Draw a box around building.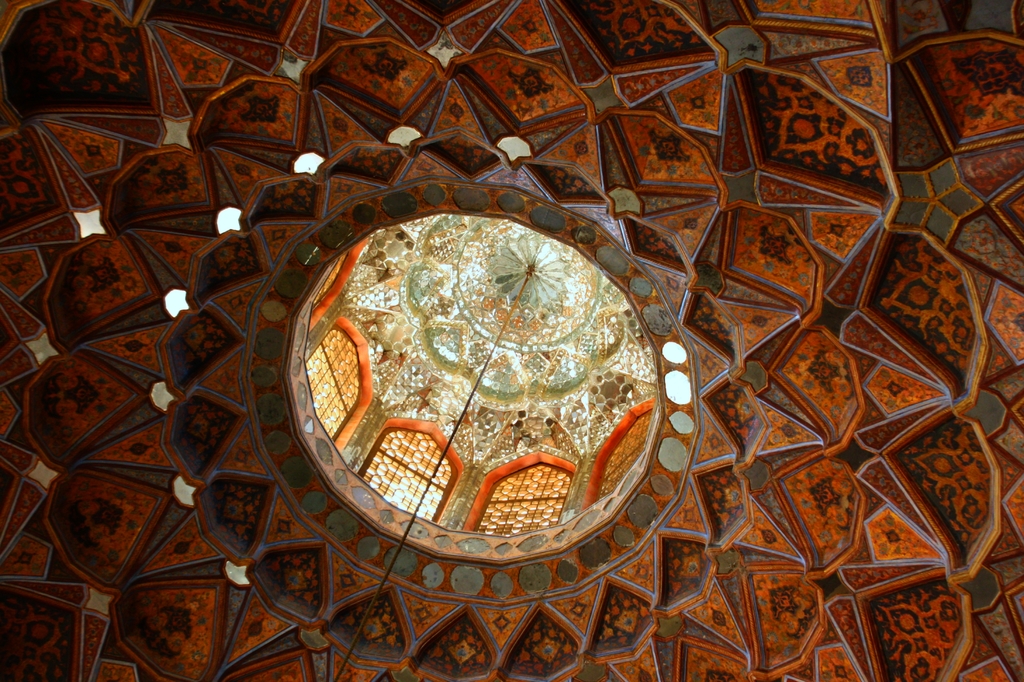
Rect(0, 0, 1023, 681).
